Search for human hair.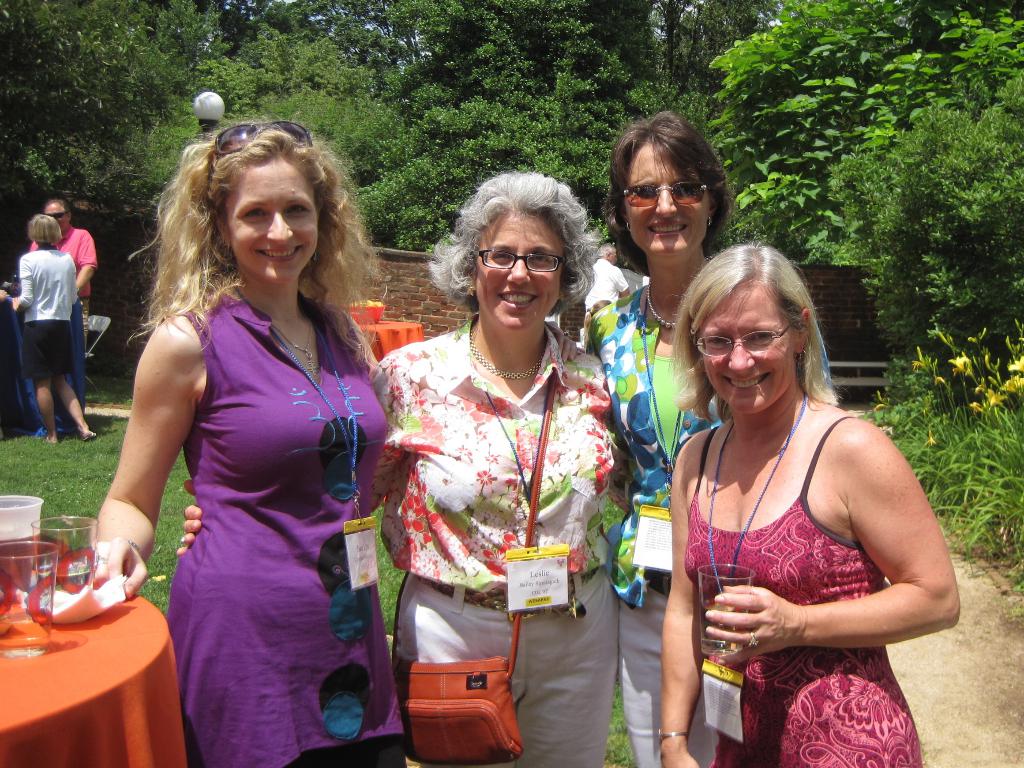
Found at locate(27, 211, 60, 240).
